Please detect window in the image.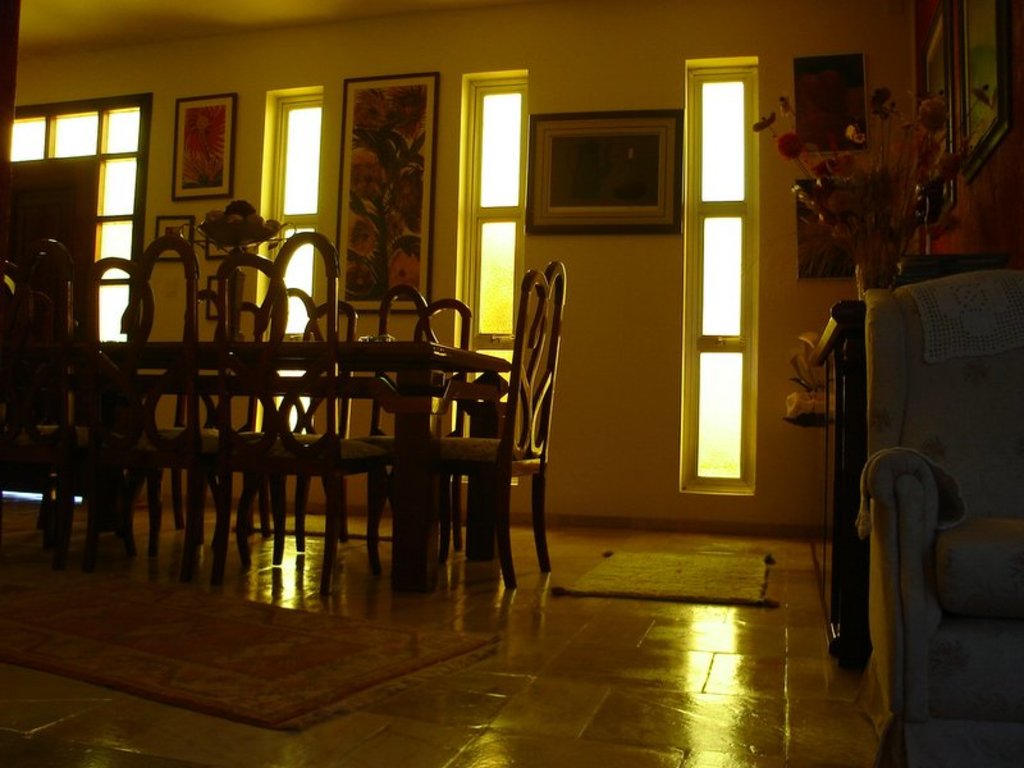
crop(457, 76, 520, 481).
